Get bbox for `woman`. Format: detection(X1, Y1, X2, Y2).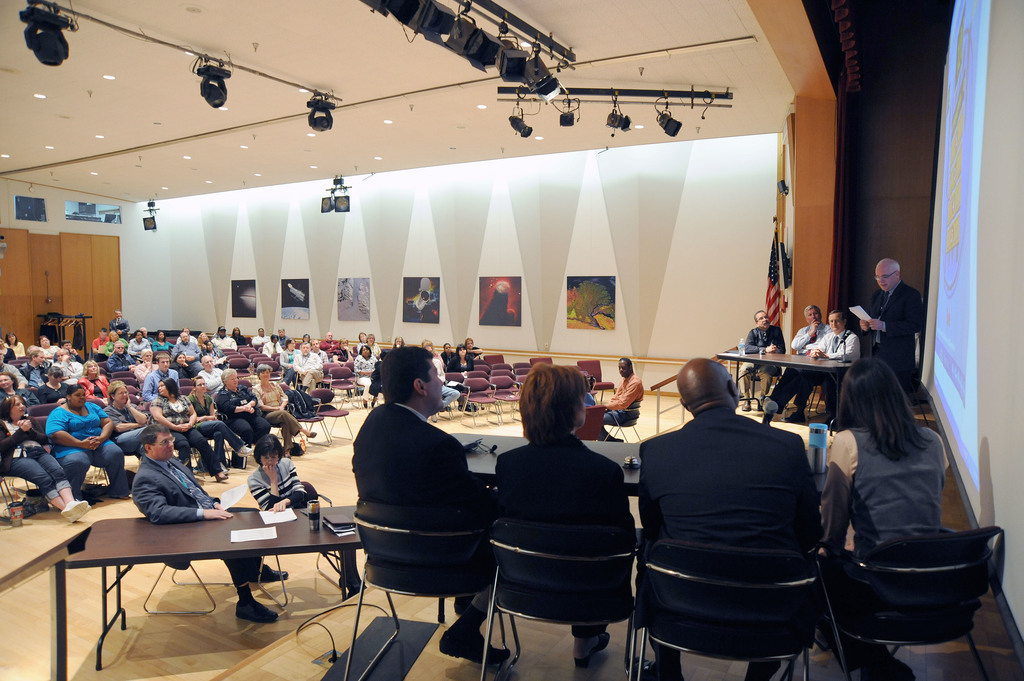
detection(143, 377, 227, 476).
